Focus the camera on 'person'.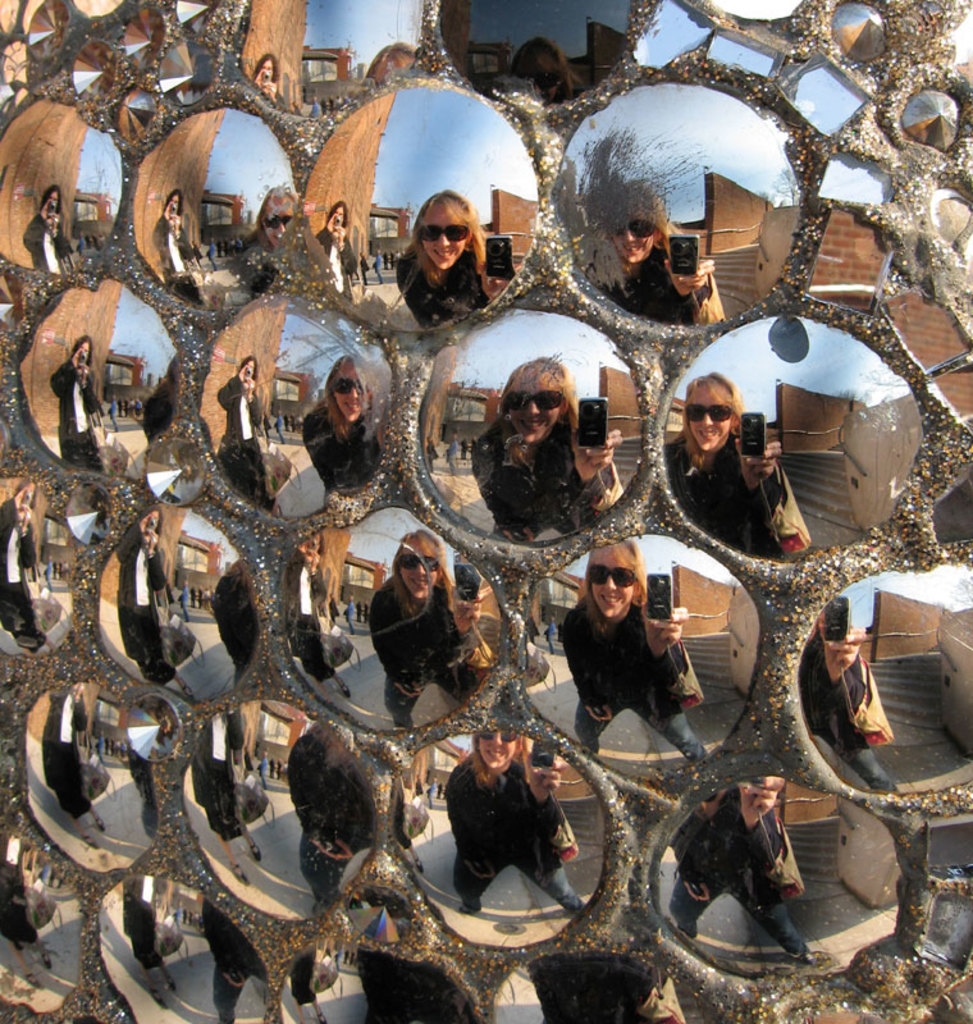
Focus region: [297, 356, 398, 499].
